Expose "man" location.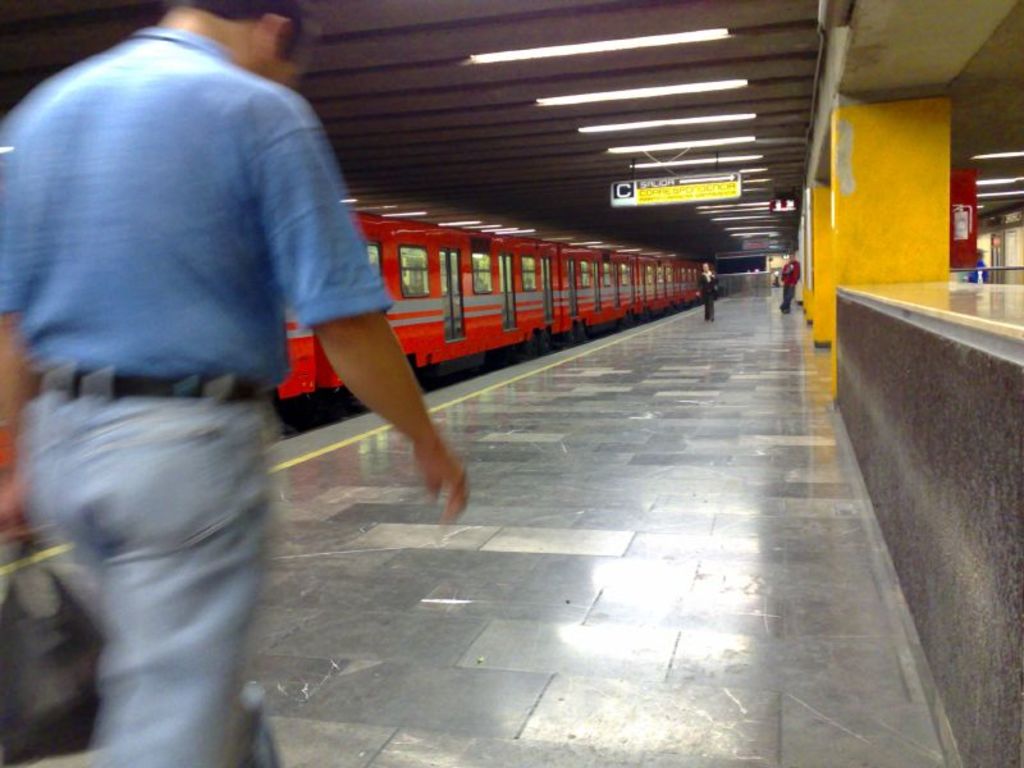
Exposed at box=[23, 0, 439, 731].
